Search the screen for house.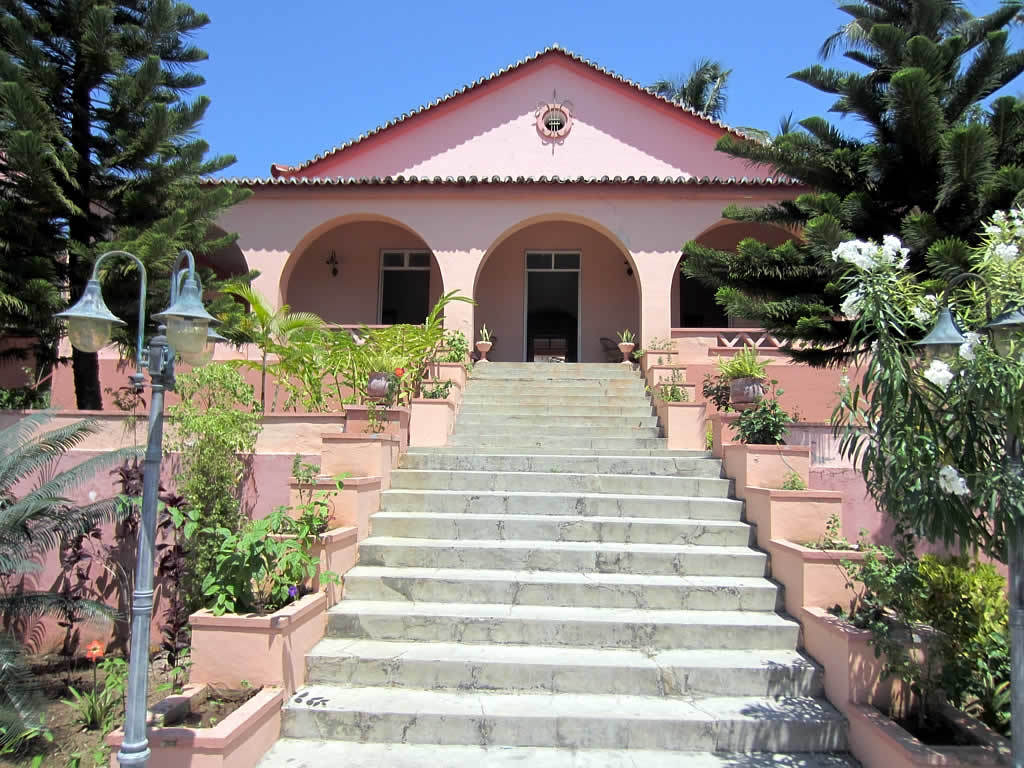
Found at pyautogui.locateOnScreen(117, 37, 946, 458).
